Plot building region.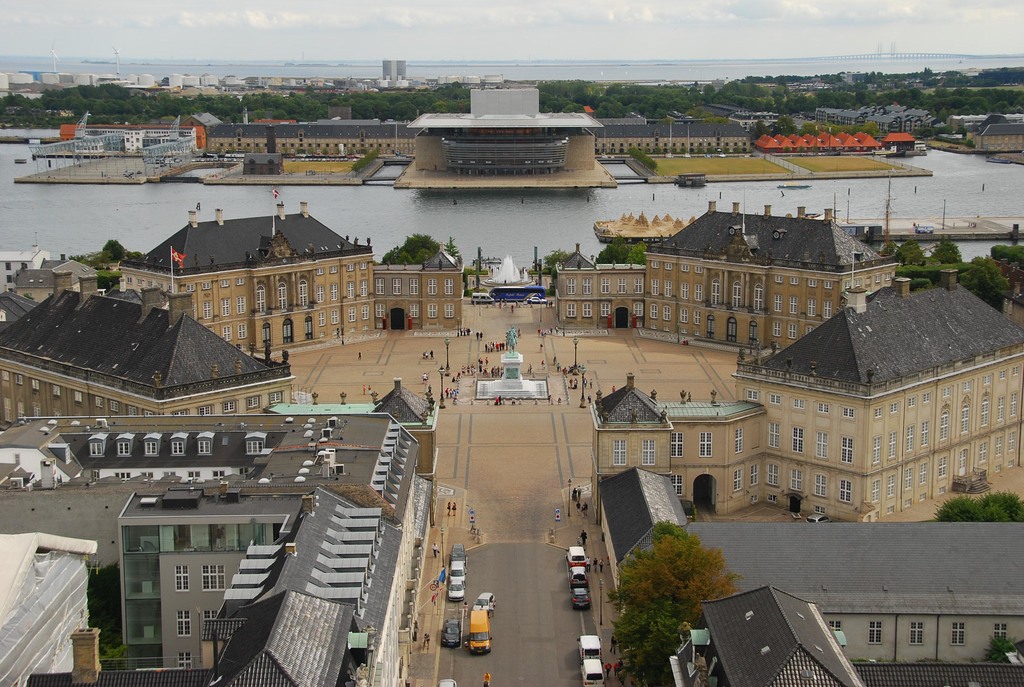
Plotted at select_region(0, 269, 292, 437).
